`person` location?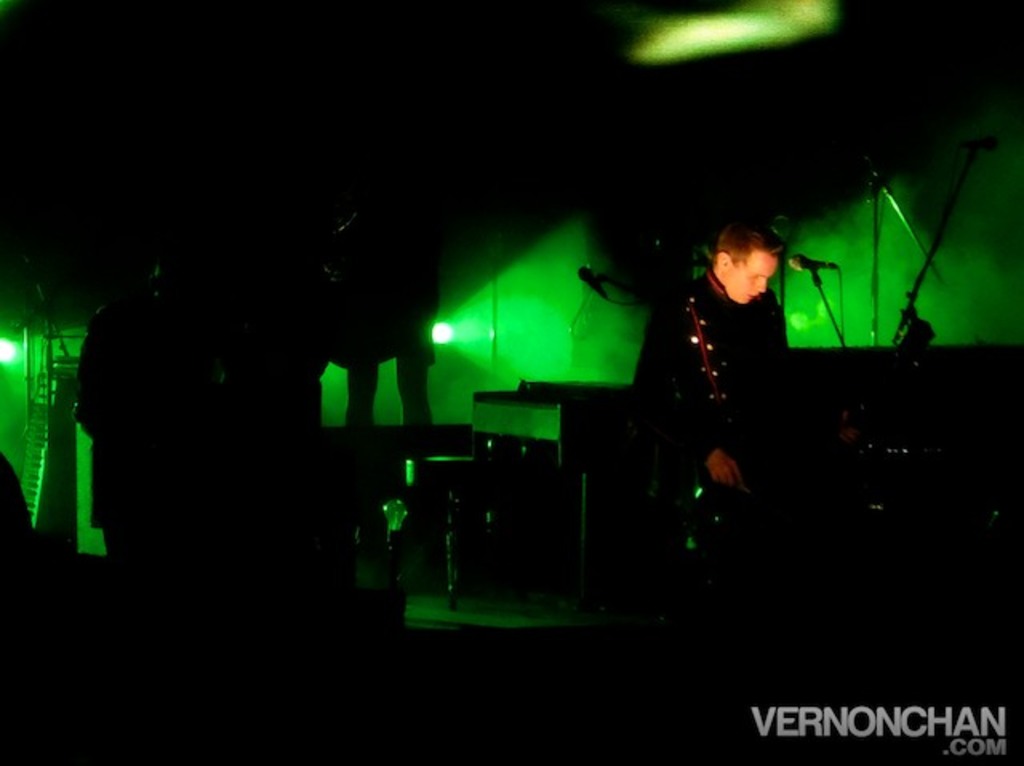
select_region(632, 217, 797, 627)
